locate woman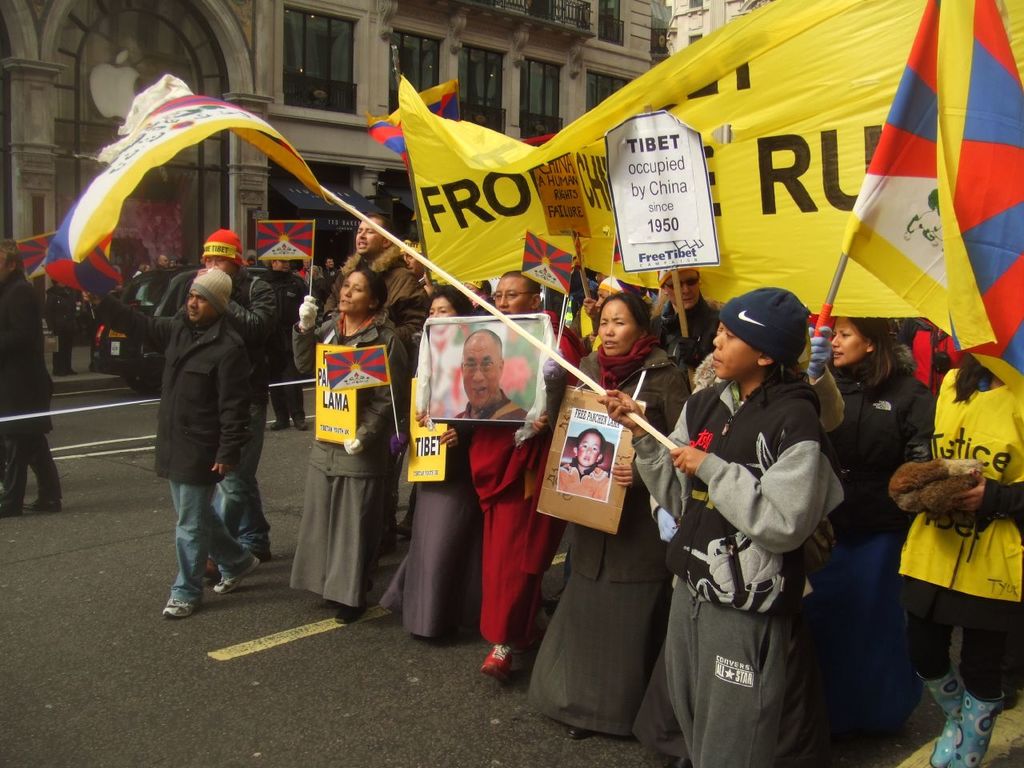
382/283/487/635
